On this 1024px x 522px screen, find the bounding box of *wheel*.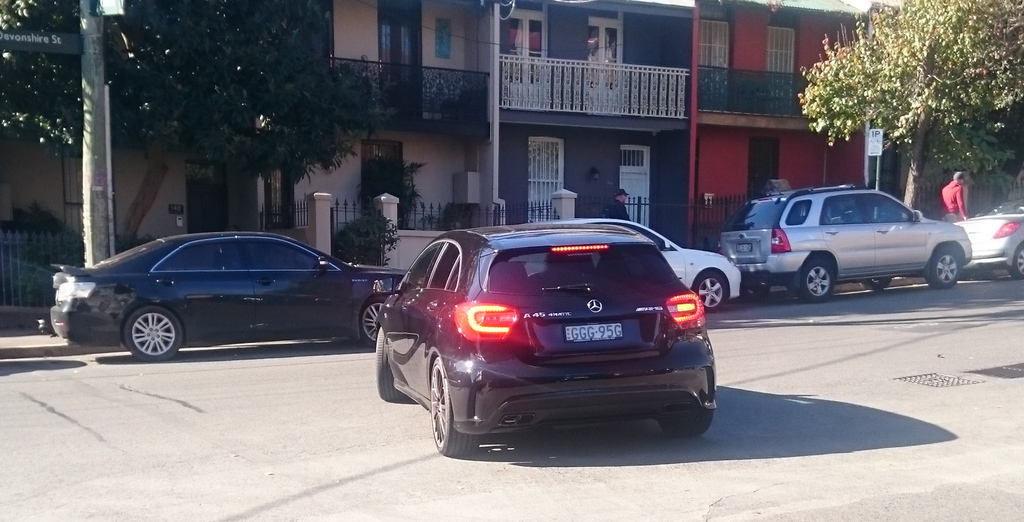
Bounding box: [left=1010, top=243, right=1023, bottom=277].
